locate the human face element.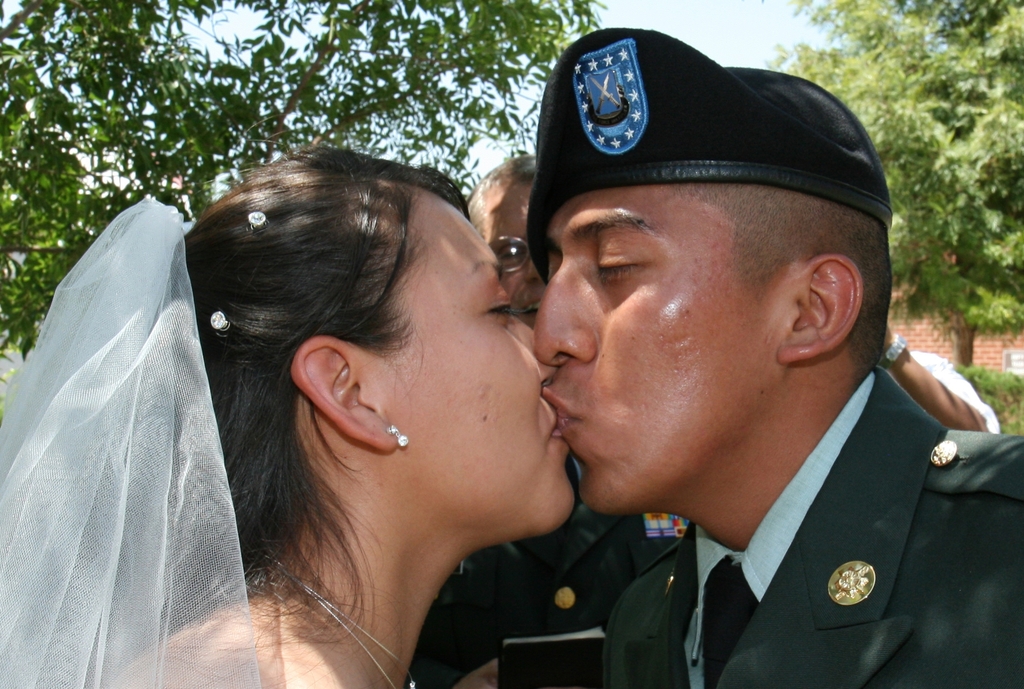
Element bbox: <bbox>527, 186, 768, 514</bbox>.
